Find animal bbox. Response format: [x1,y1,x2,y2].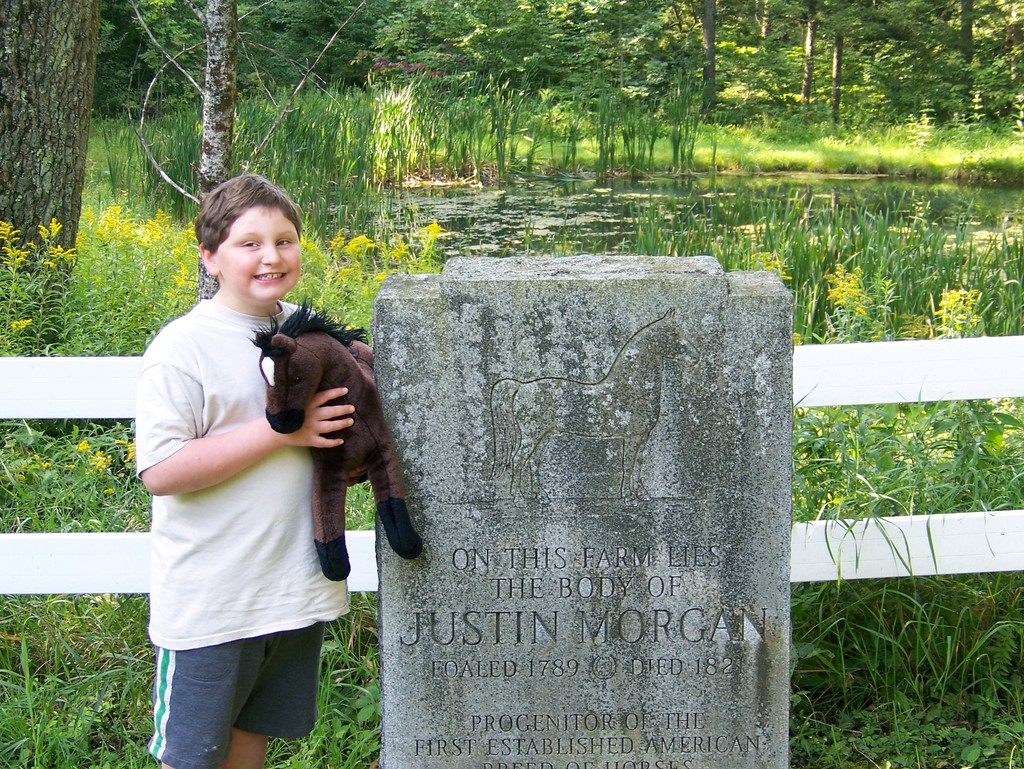
[249,296,428,580].
